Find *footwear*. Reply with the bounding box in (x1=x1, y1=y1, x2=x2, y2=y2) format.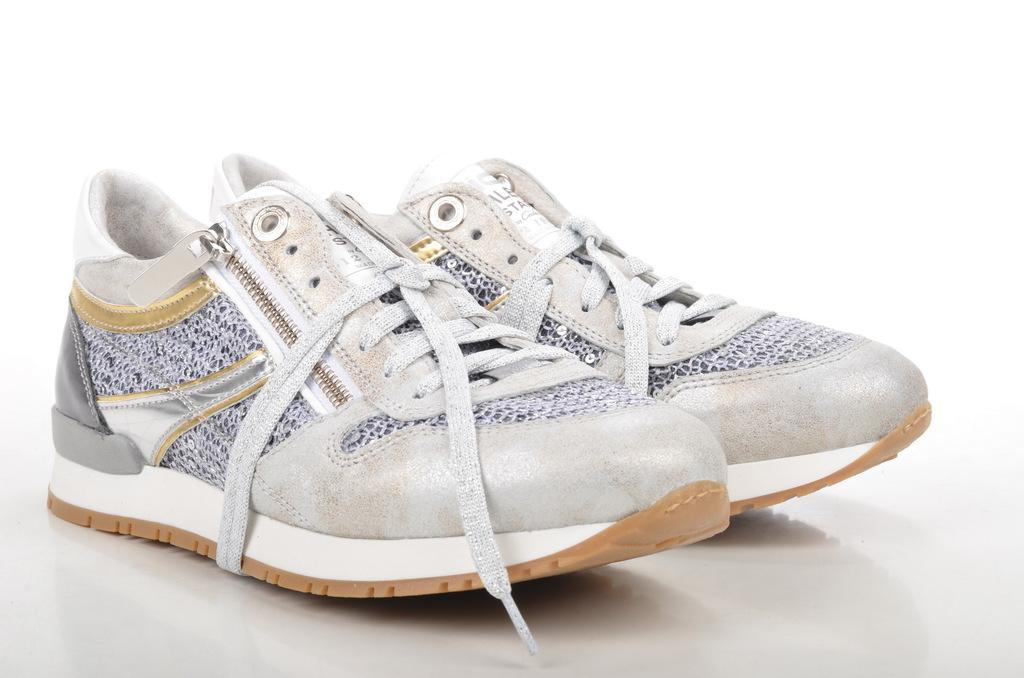
(x1=230, y1=139, x2=939, y2=524).
